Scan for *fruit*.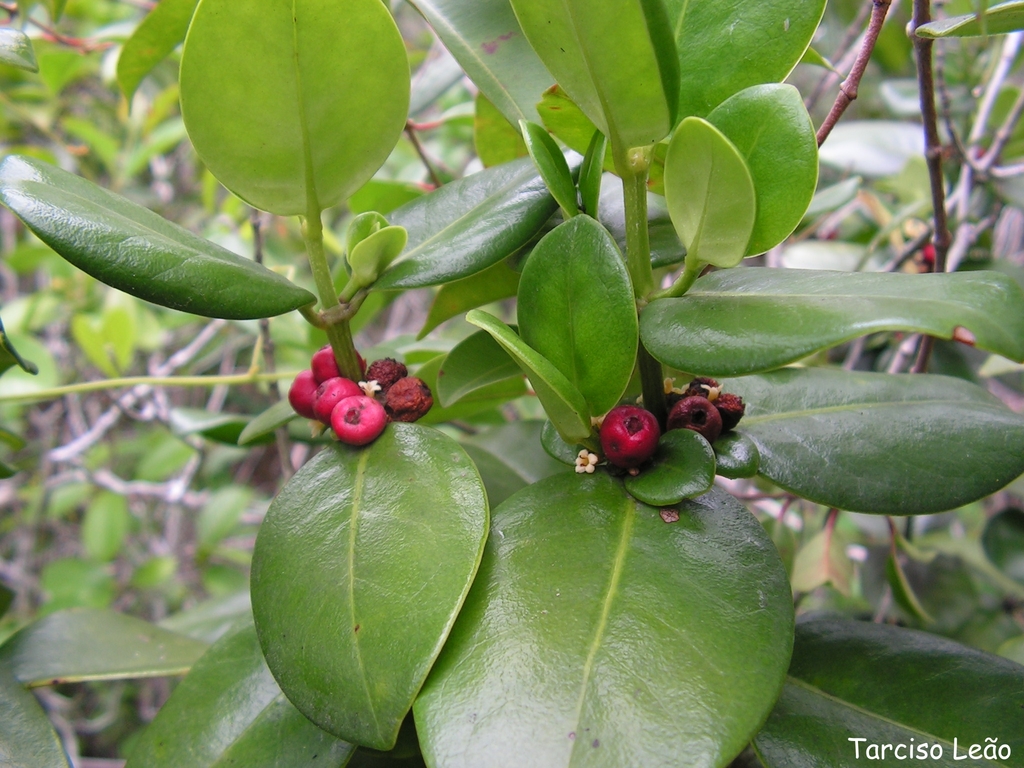
Scan result: box=[662, 392, 725, 445].
